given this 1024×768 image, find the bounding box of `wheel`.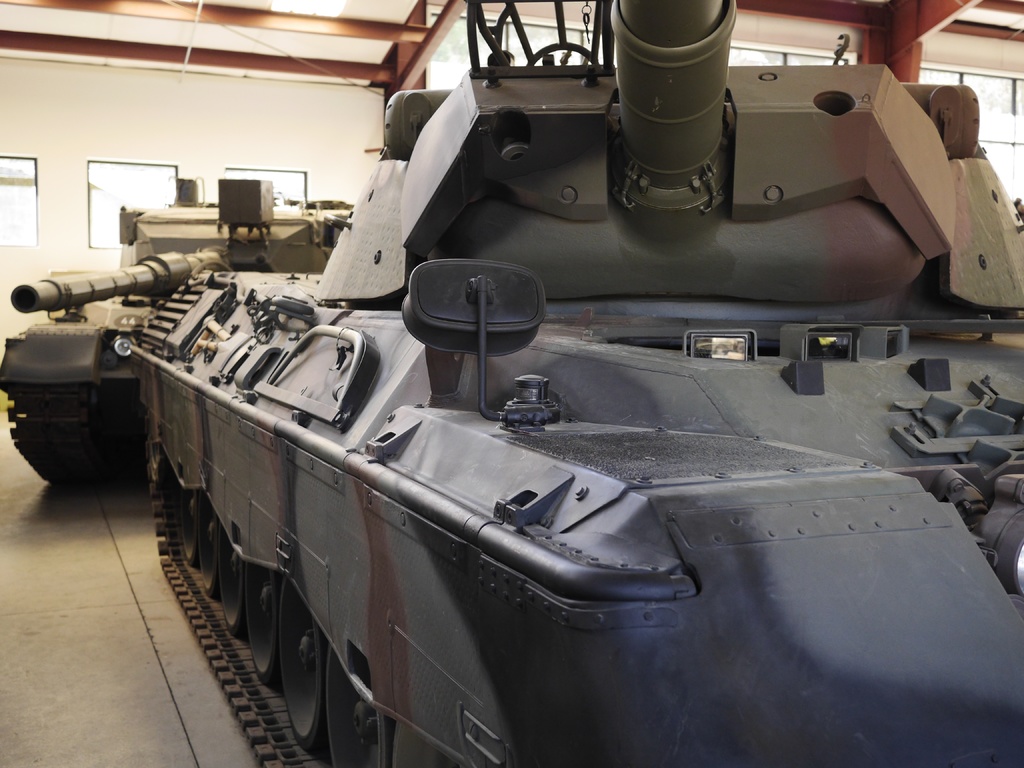
region(197, 494, 227, 601).
